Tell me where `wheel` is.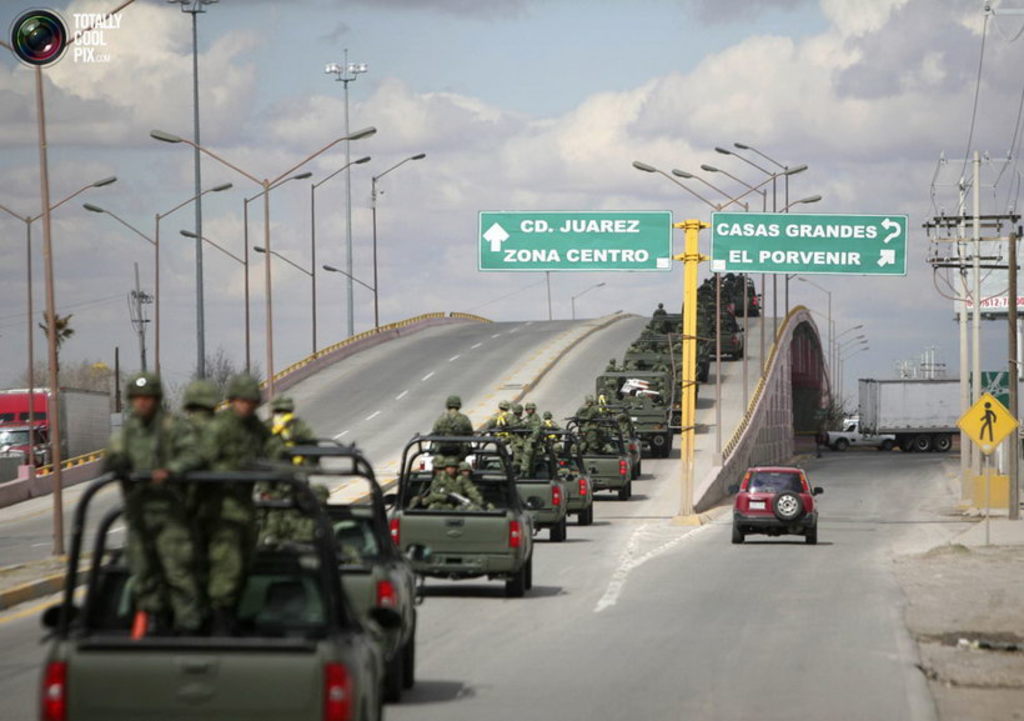
`wheel` is at bbox=(588, 502, 597, 519).
